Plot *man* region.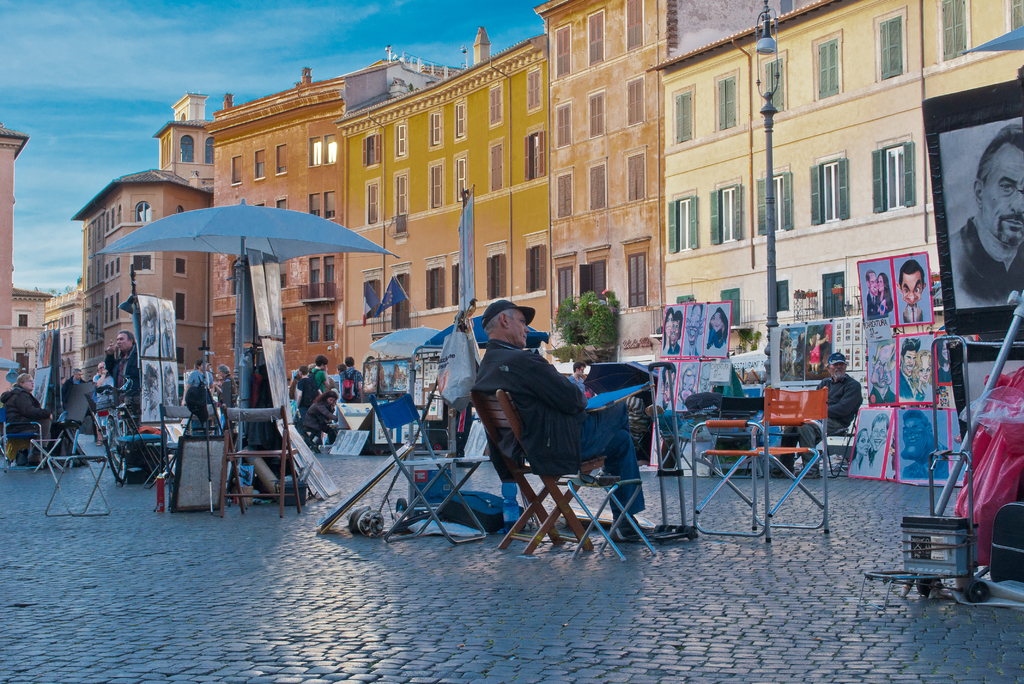
Plotted at 869, 413, 893, 476.
